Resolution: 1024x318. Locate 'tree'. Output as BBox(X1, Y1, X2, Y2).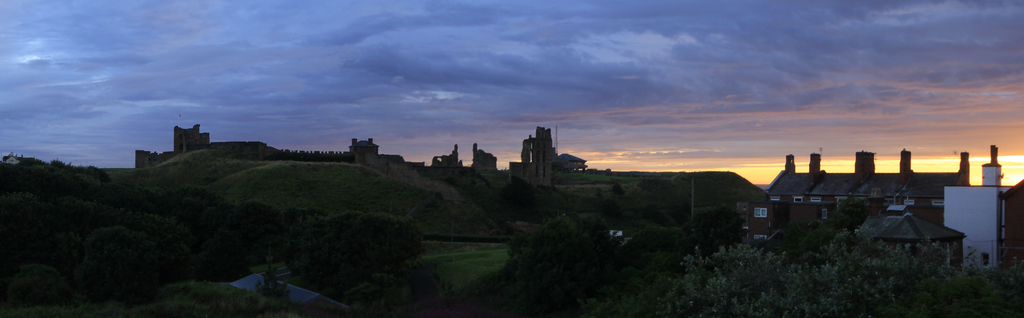
BBox(278, 212, 435, 301).
